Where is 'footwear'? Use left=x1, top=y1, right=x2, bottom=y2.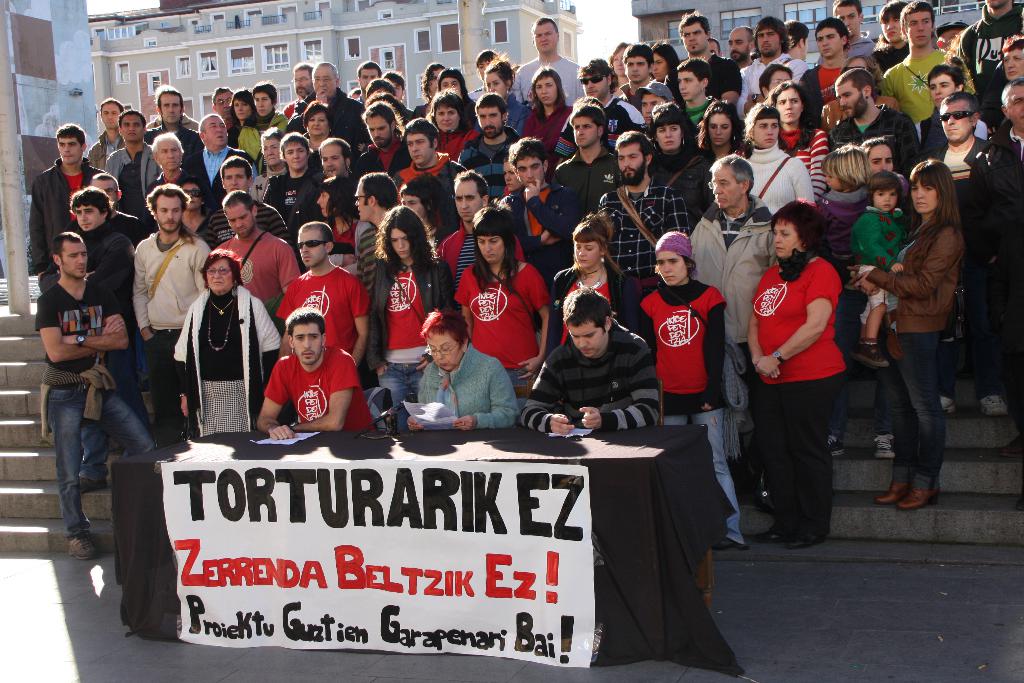
left=68, top=531, right=95, bottom=561.
